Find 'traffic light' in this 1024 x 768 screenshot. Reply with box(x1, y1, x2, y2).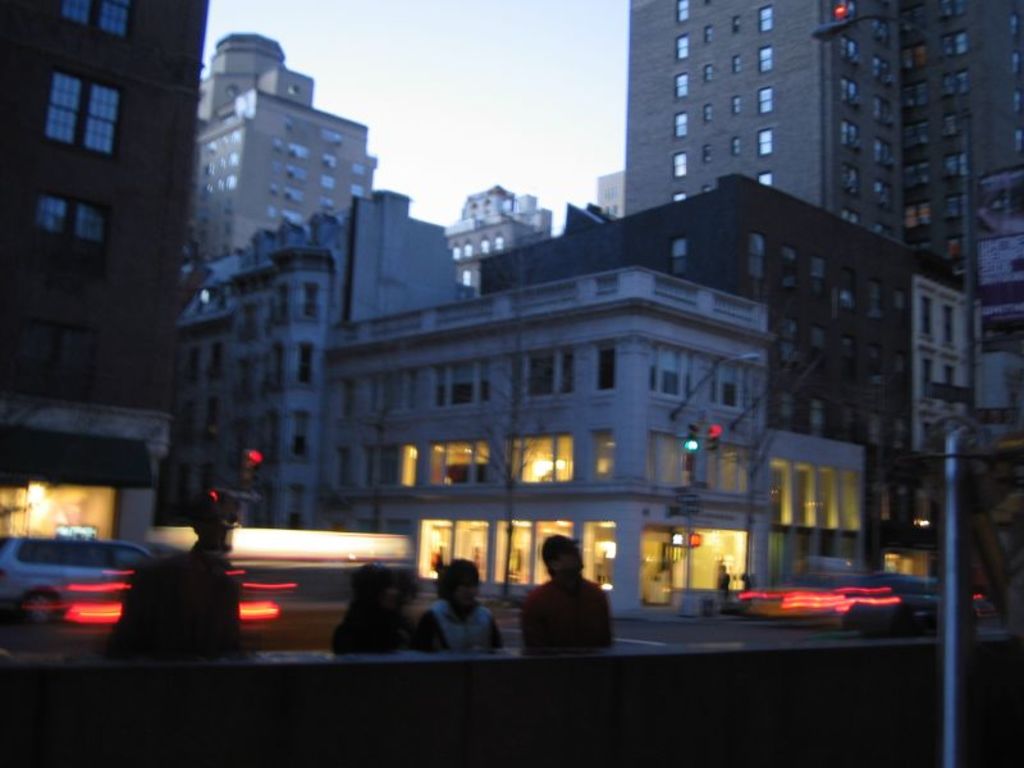
box(705, 419, 719, 454).
